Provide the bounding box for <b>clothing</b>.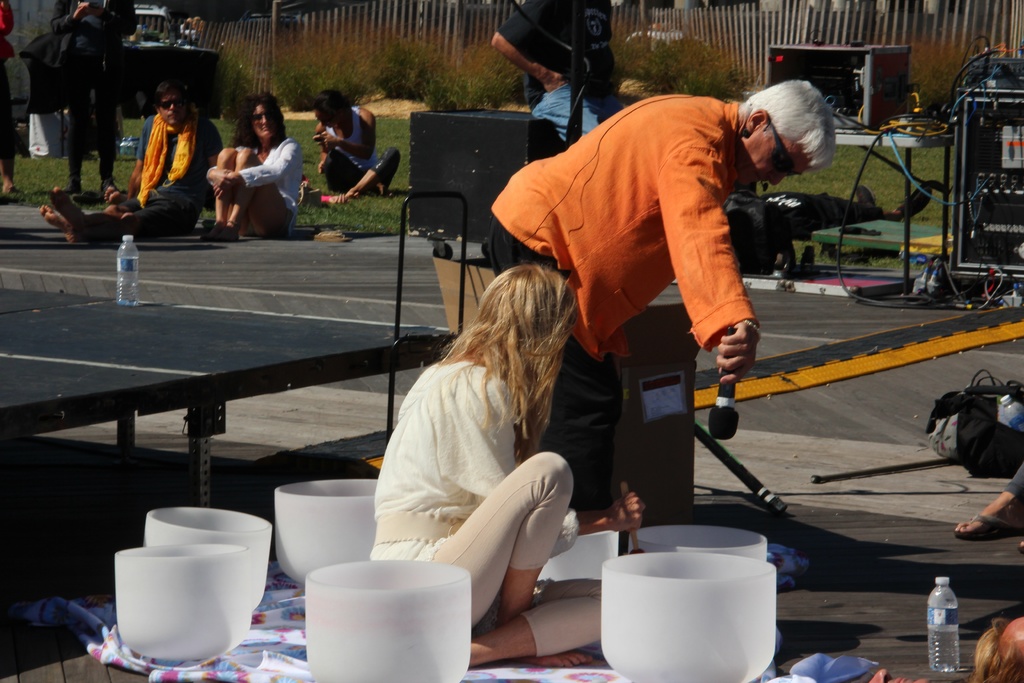
[left=303, top=104, right=381, bottom=185].
